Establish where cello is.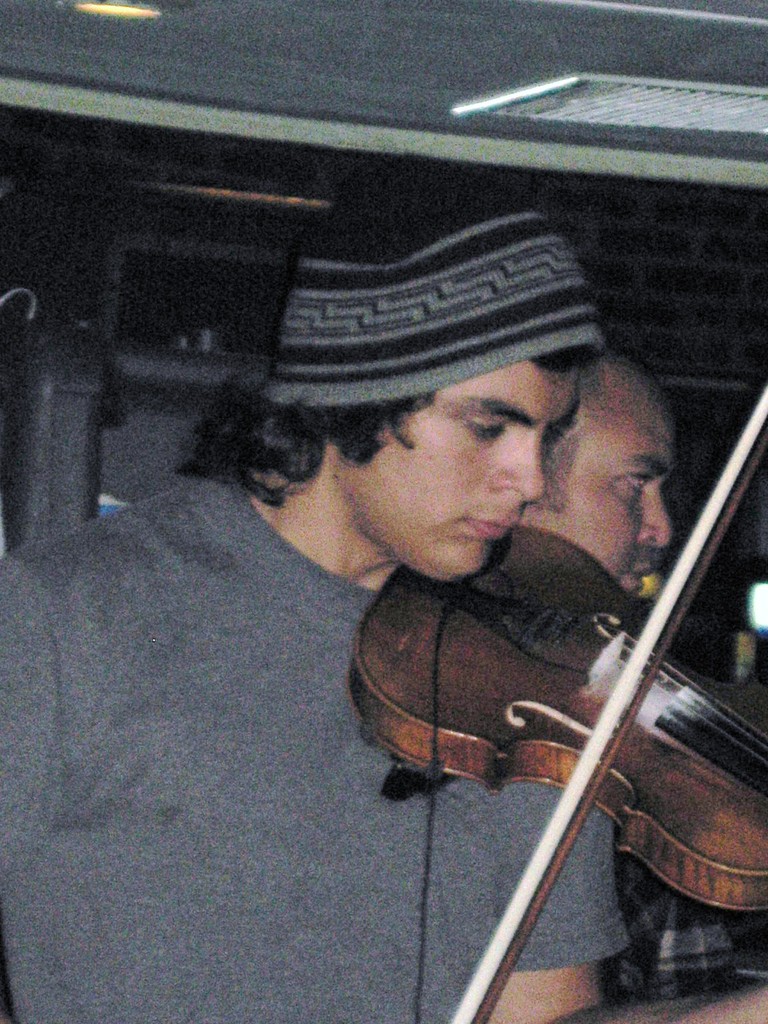
Established at box=[346, 372, 767, 1021].
